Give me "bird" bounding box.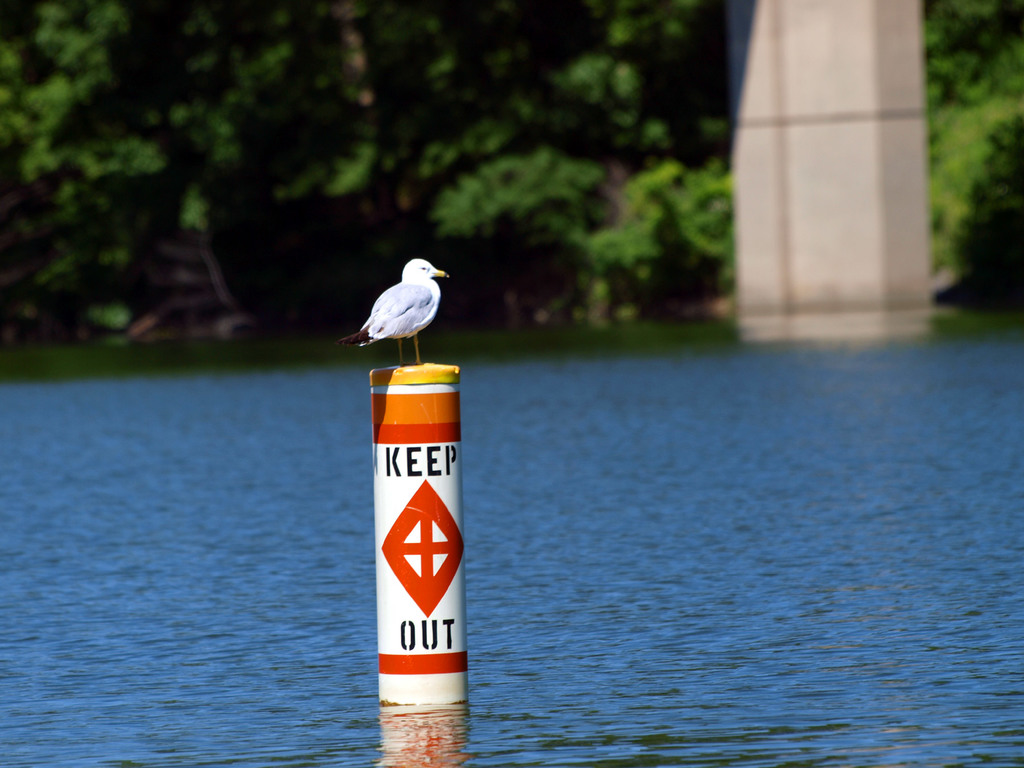
(349, 262, 449, 360).
